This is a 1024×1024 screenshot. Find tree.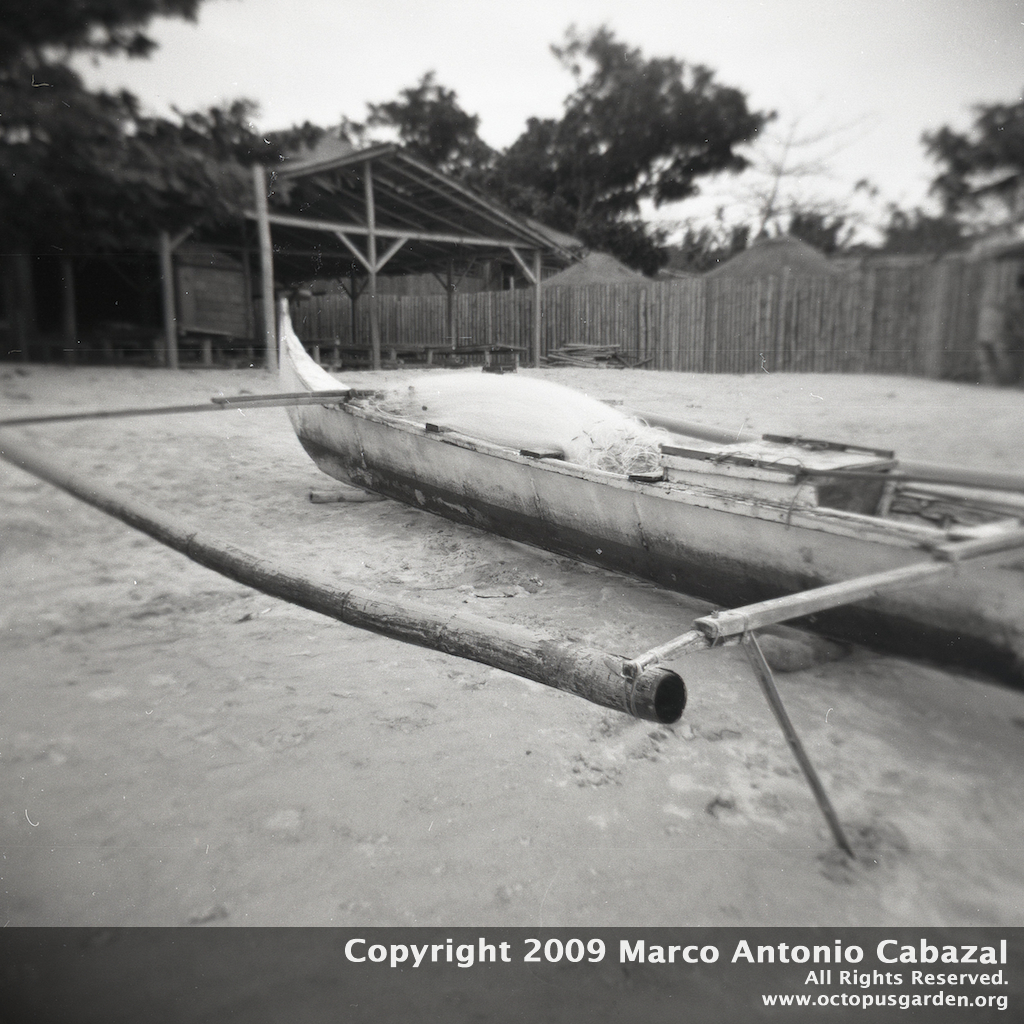
Bounding box: BBox(888, 81, 1014, 267).
